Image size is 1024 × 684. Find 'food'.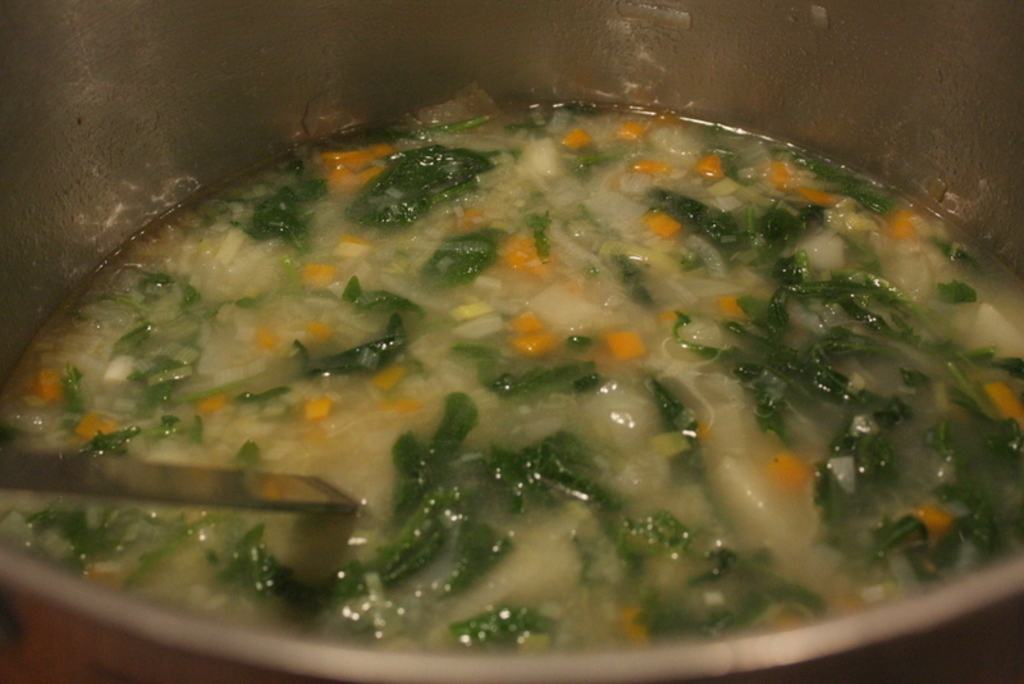
74:86:973:655.
